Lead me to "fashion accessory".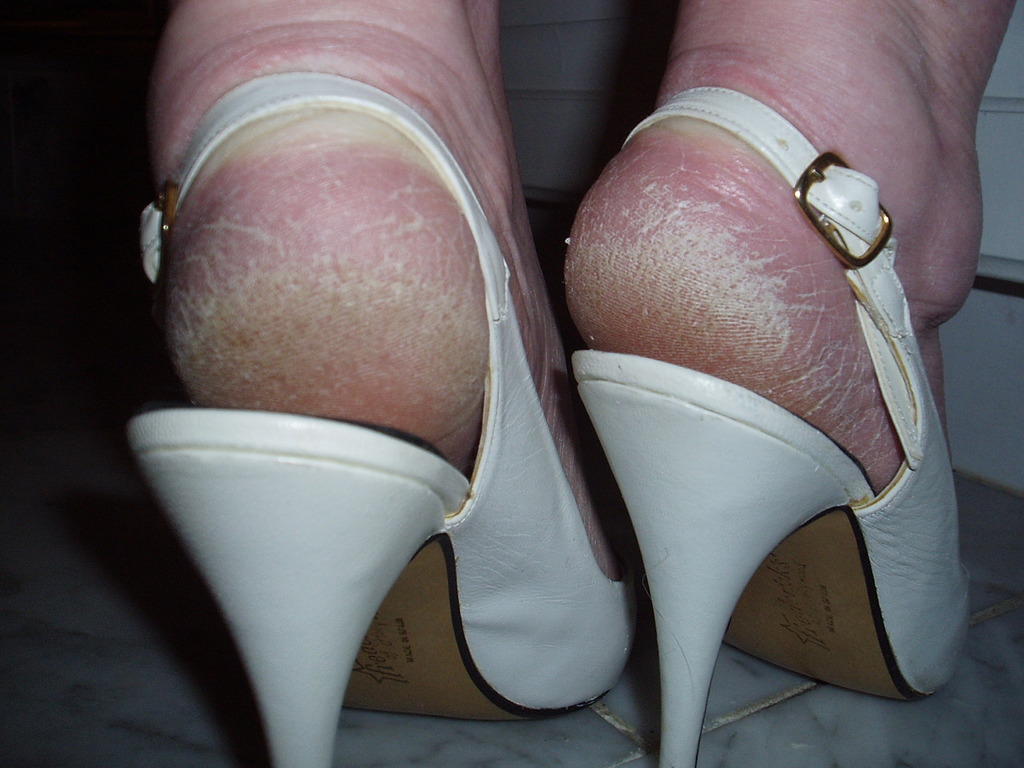
Lead to select_region(122, 72, 646, 767).
